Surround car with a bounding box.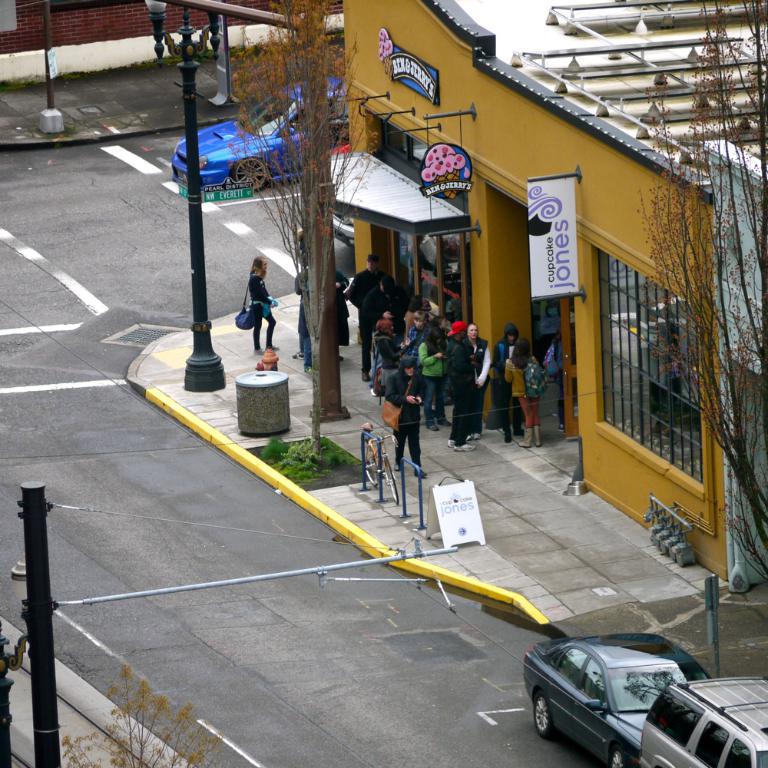
x1=517, y1=628, x2=731, y2=760.
